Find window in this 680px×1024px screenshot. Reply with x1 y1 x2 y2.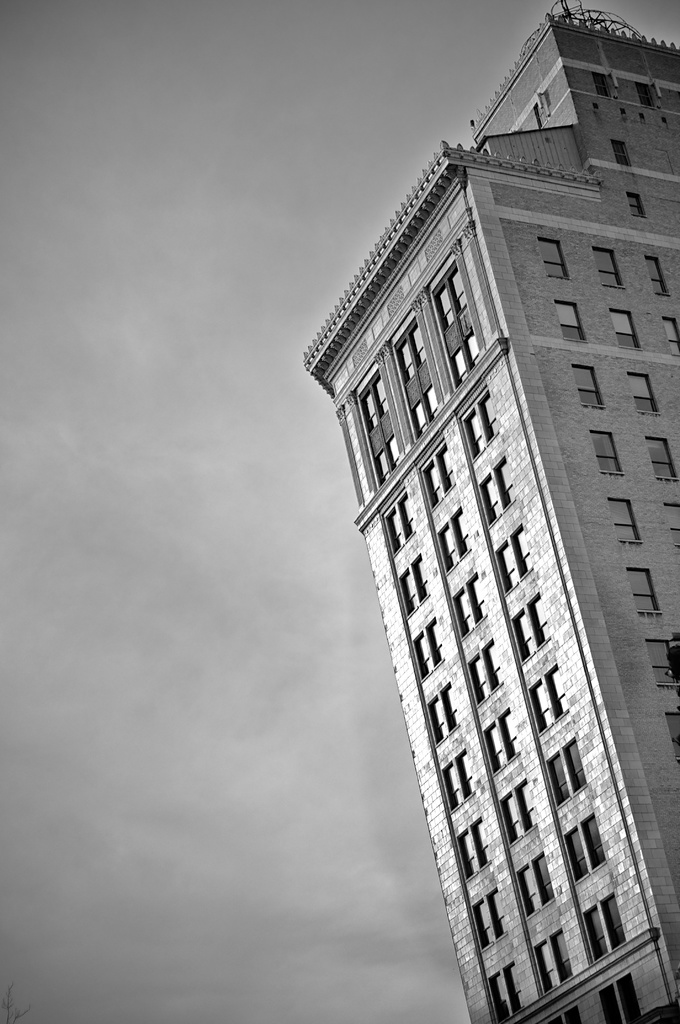
600 892 628 955.
